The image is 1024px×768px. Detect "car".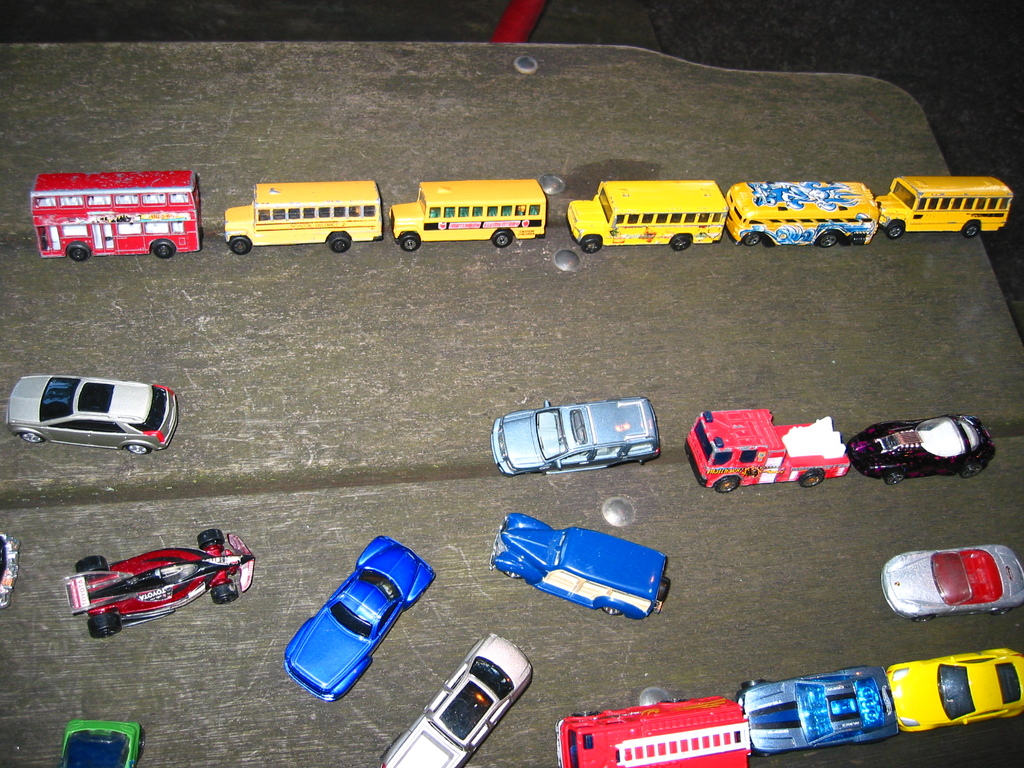
Detection: locate(486, 508, 673, 620).
